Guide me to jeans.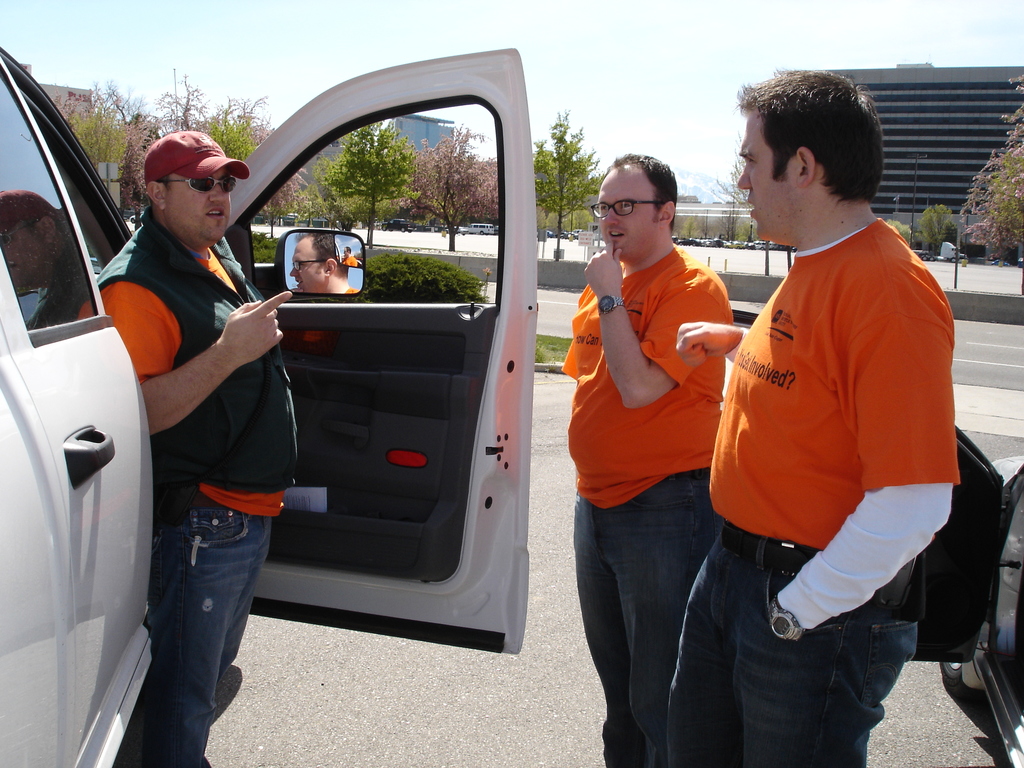
Guidance: l=127, t=481, r=257, b=747.
